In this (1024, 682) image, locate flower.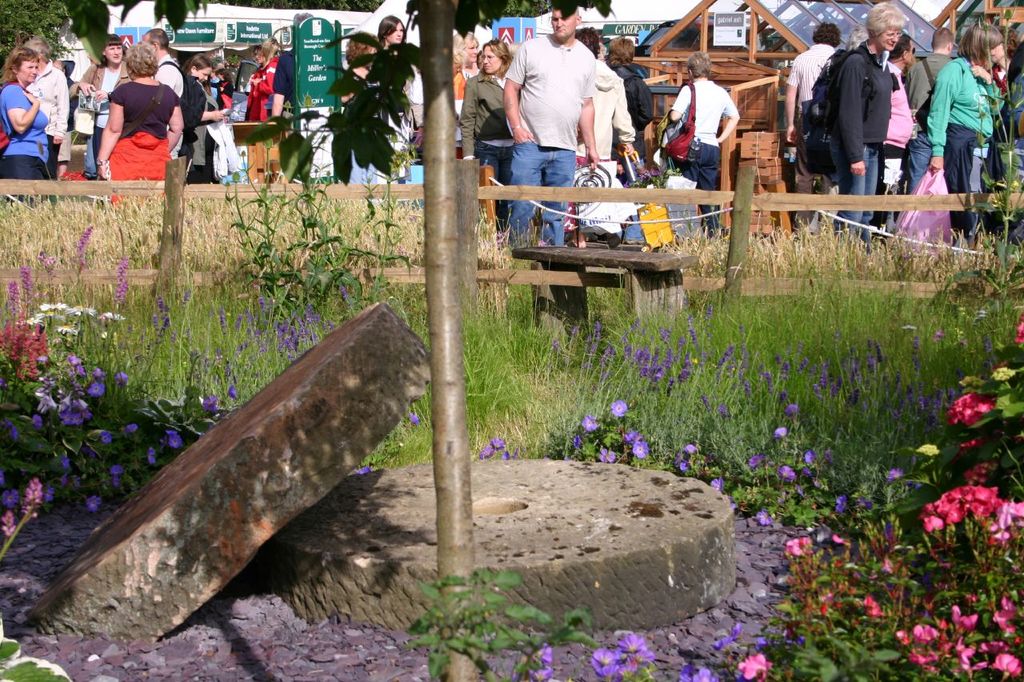
Bounding box: (100, 430, 113, 447).
